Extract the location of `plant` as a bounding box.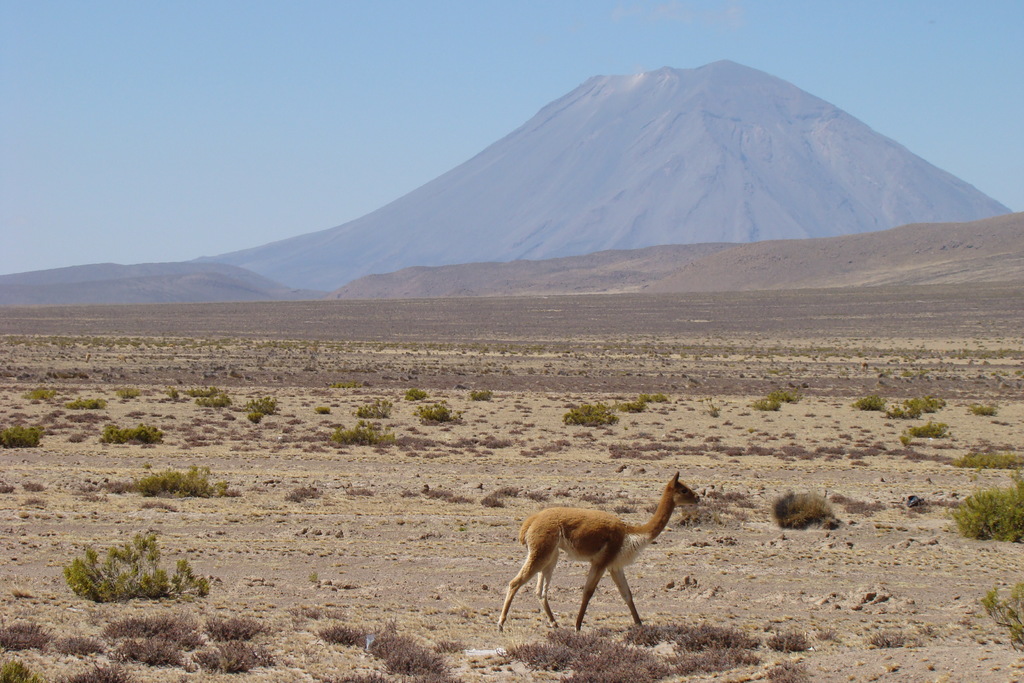
280, 488, 326, 501.
